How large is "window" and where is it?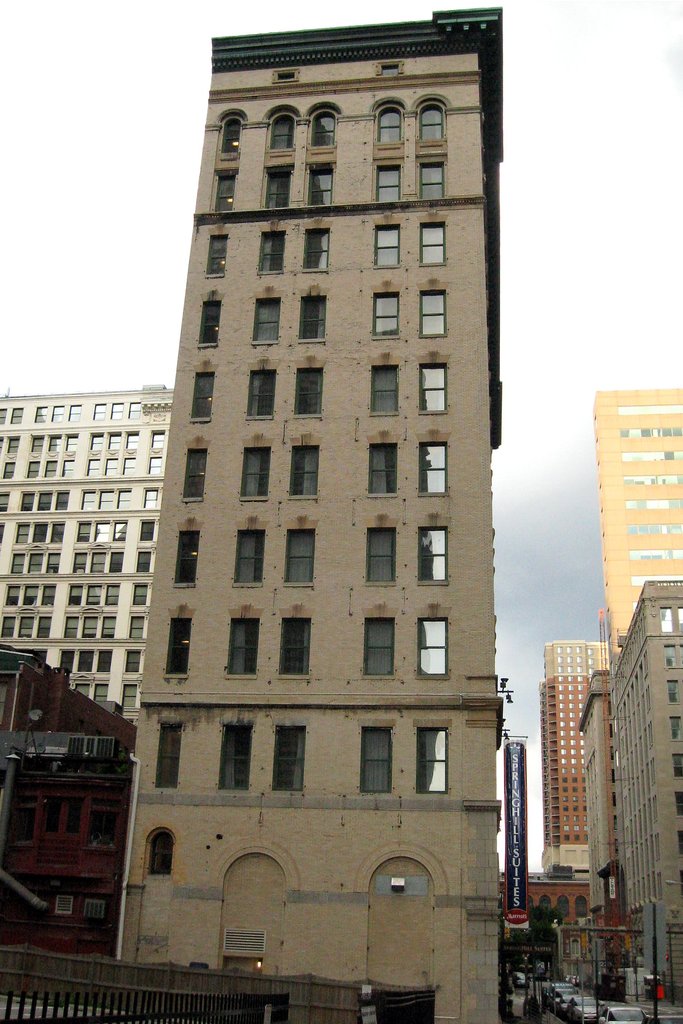
Bounding box: bbox=[301, 166, 334, 211].
